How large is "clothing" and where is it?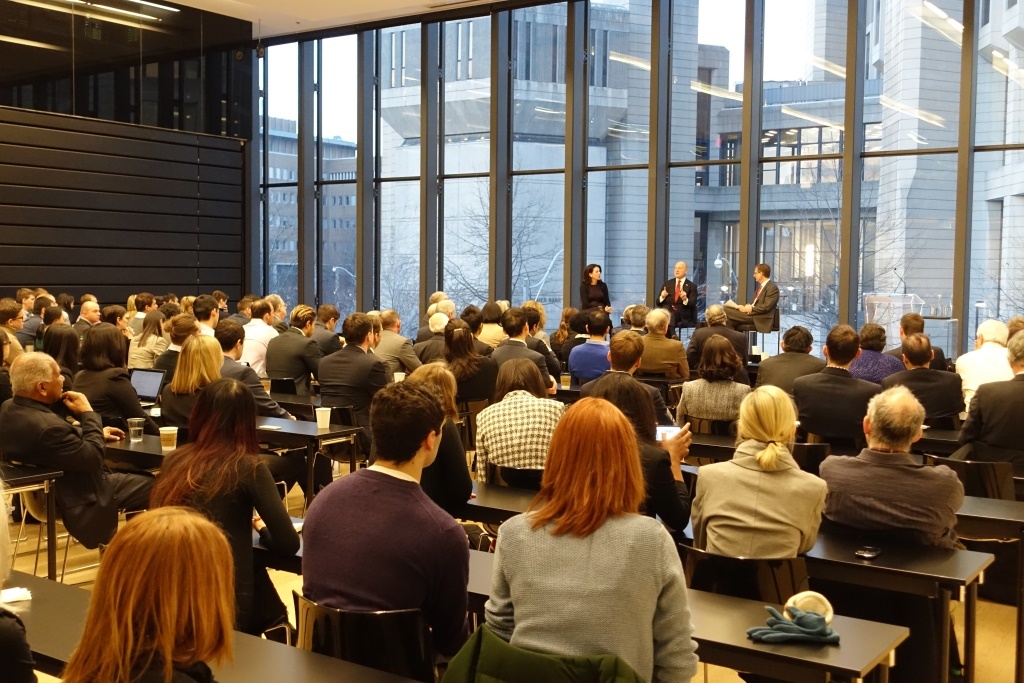
Bounding box: detection(790, 365, 871, 463).
